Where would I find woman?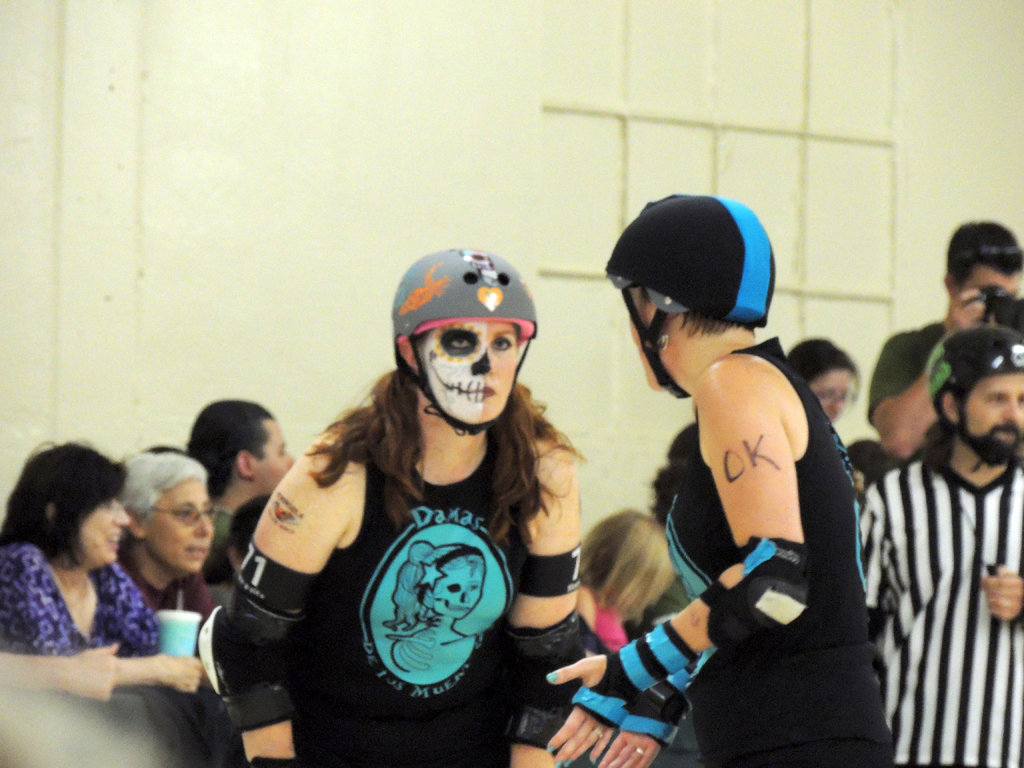
At (x1=577, y1=514, x2=675, y2=657).
